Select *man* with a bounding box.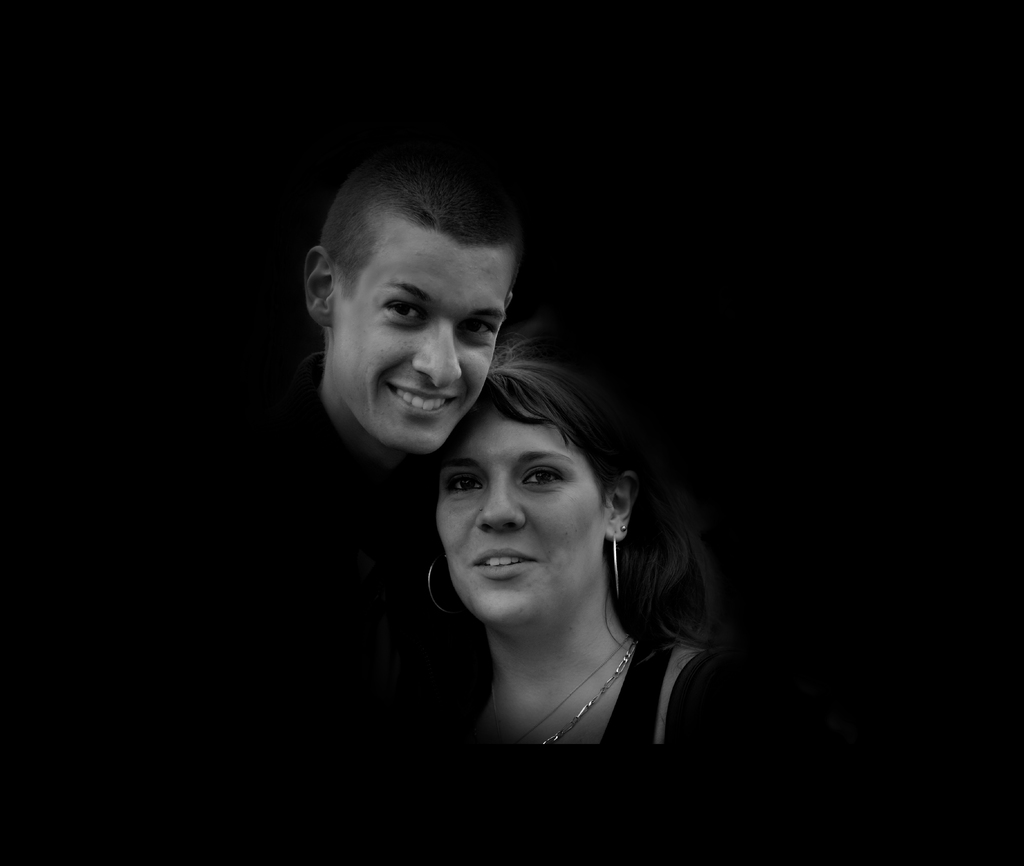
locate(262, 158, 521, 727).
